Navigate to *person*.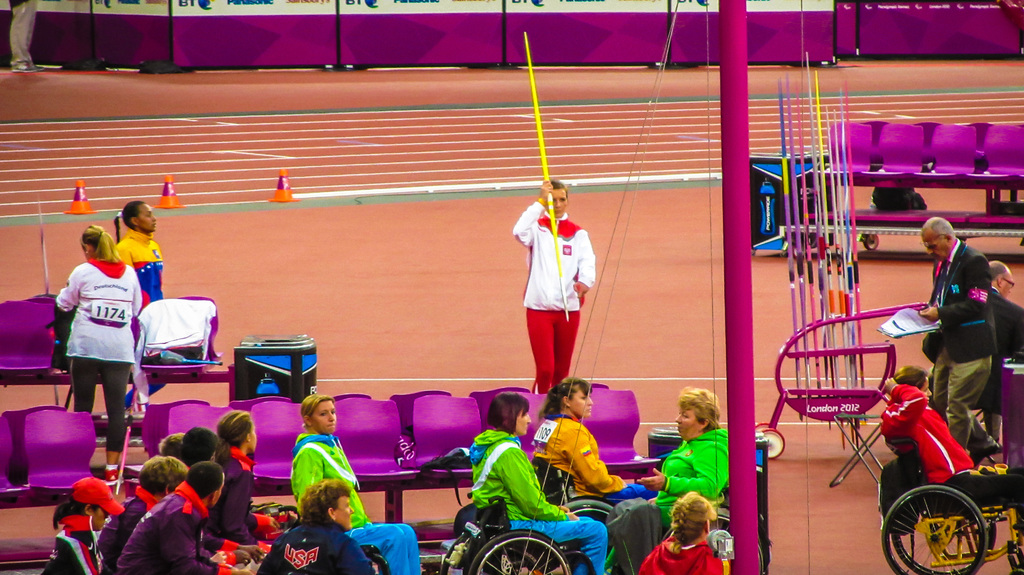
Navigation target: x1=153, y1=432, x2=224, y2=478.
